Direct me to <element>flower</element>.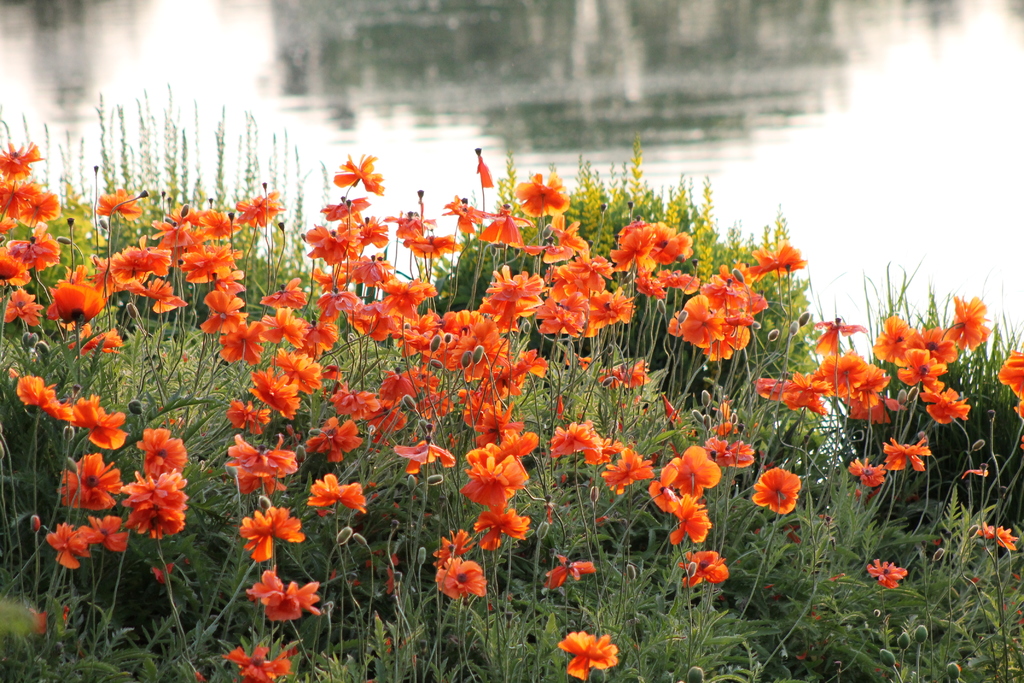
Direction: [812,315,860,352].
